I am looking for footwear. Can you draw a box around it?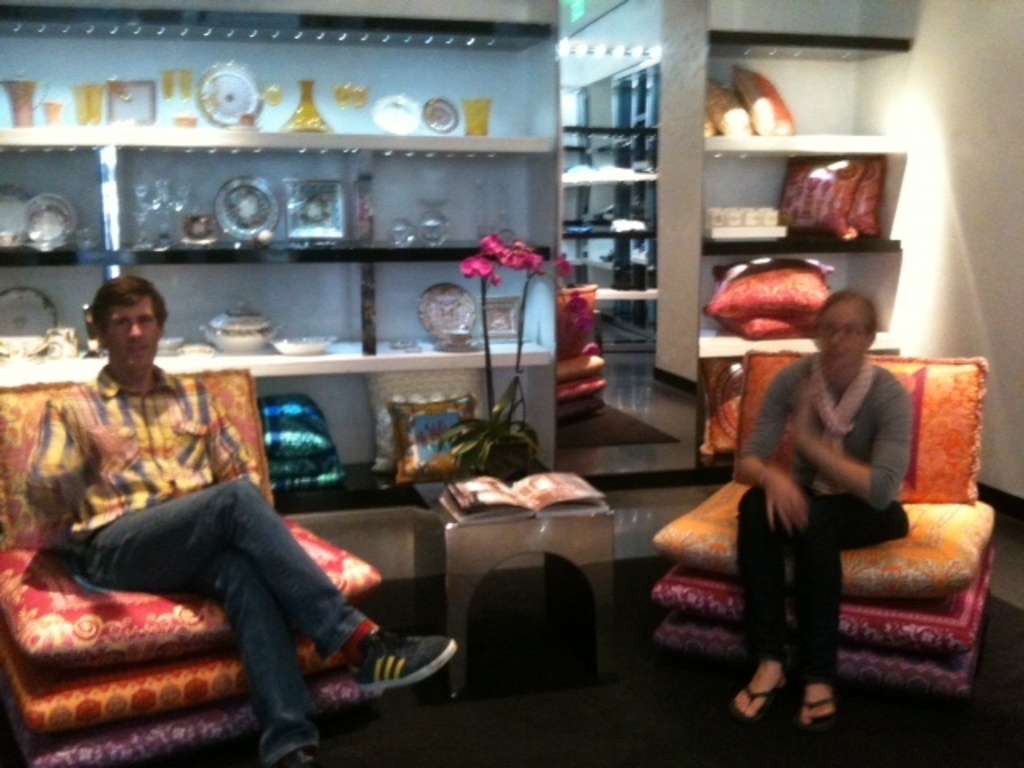
Sure, the bounding box is 733:669:795:731.
